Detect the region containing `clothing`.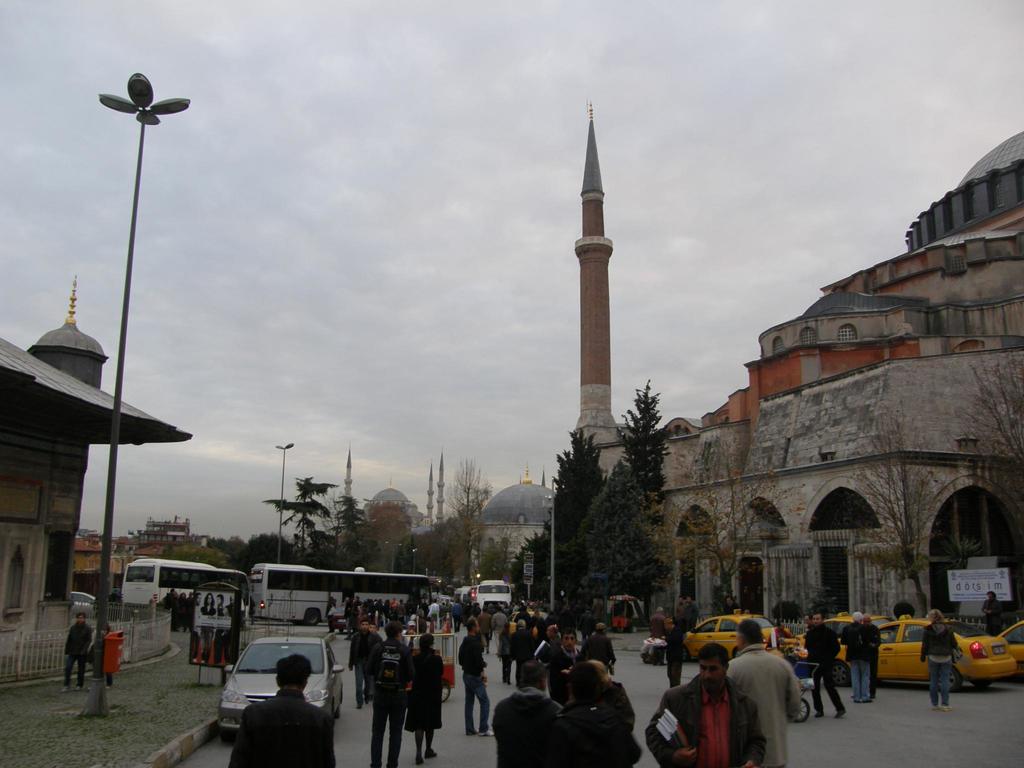
<bbox>347, 627, 449, 767</bbox>.
